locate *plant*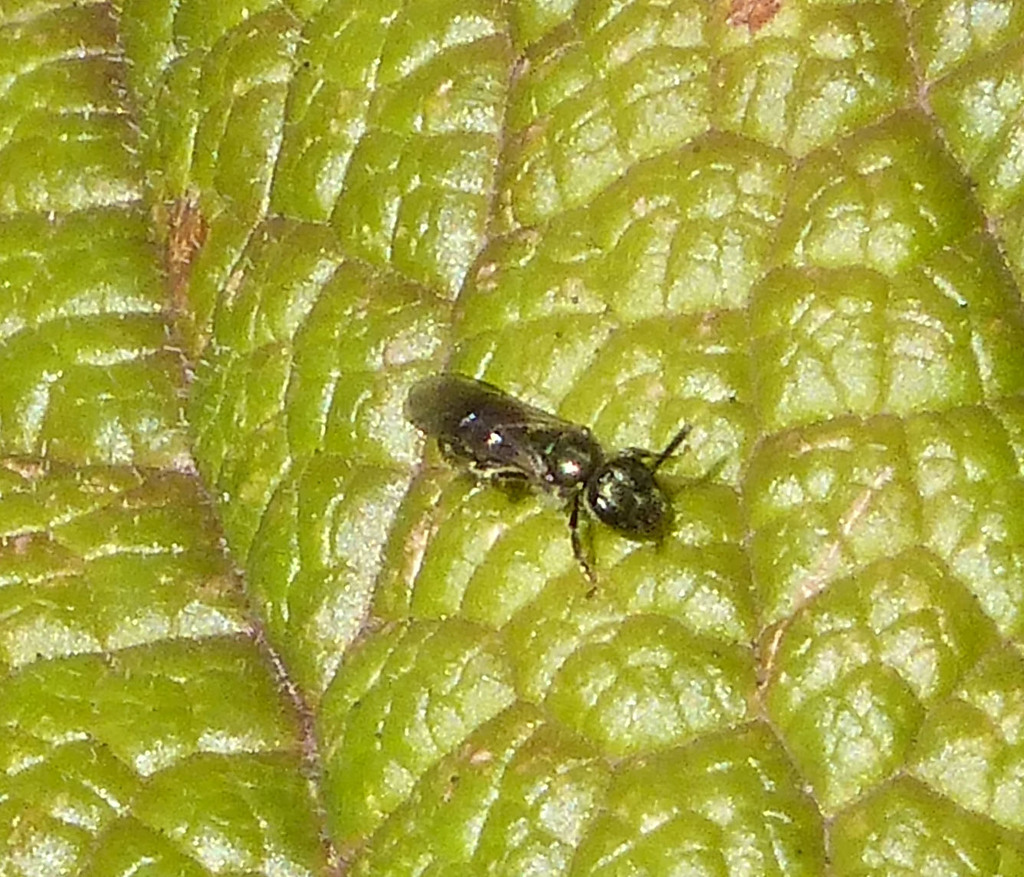
0:0:1023:876
